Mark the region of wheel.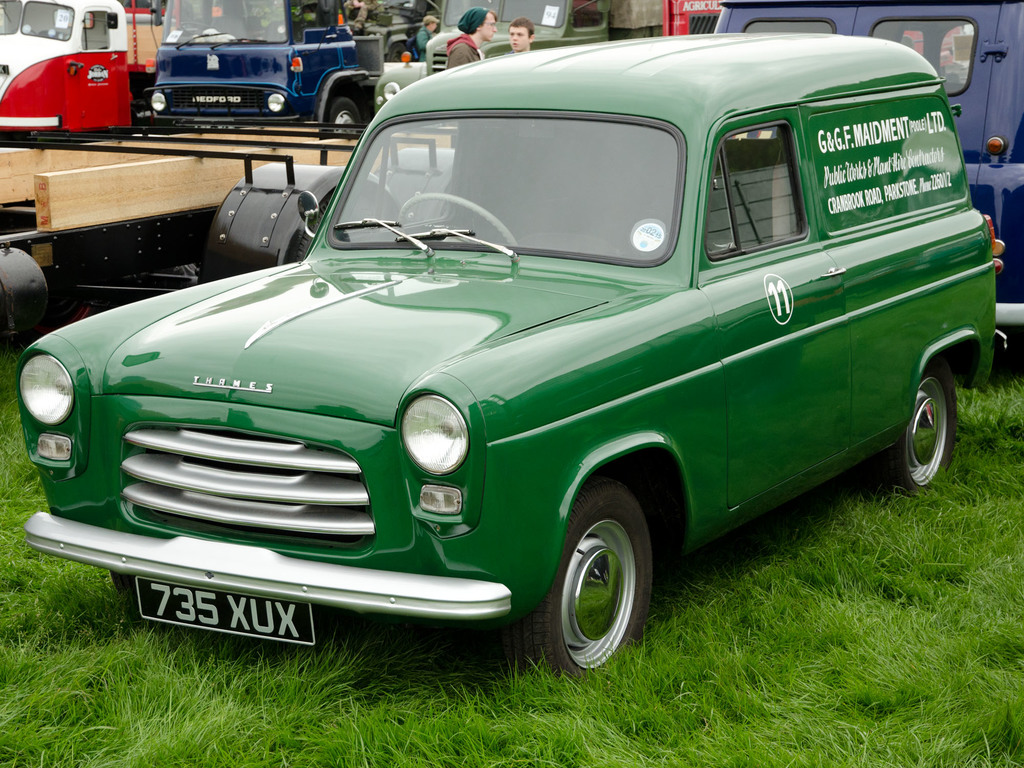
Region: BBox(321, 98, 366, 141).
